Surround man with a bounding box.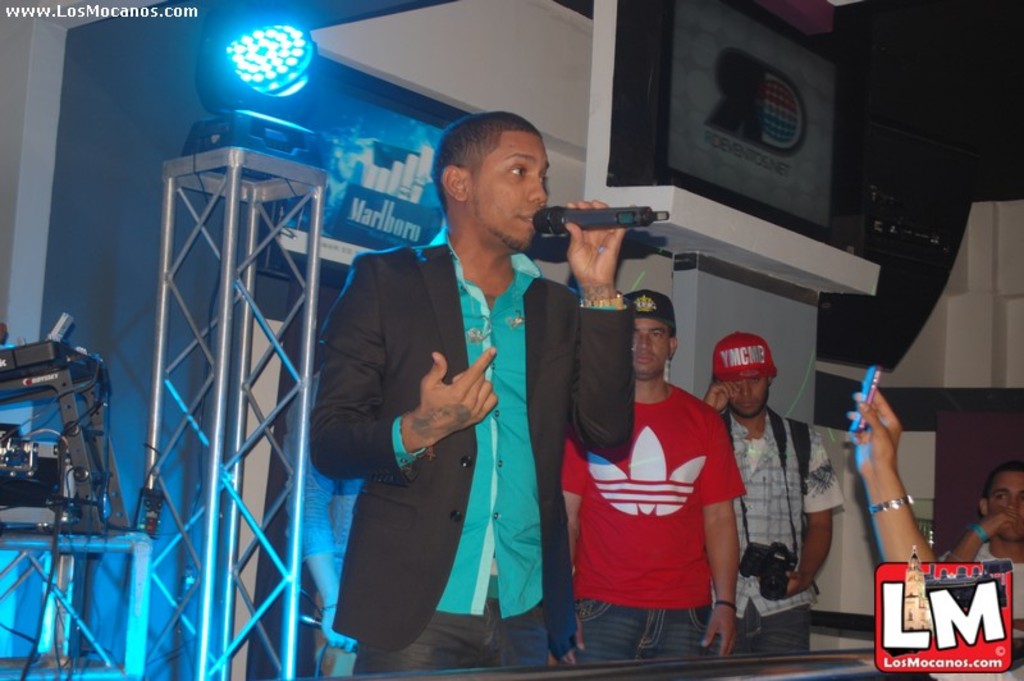
(x1=934, y1=465, x2=1023, y2=621).
